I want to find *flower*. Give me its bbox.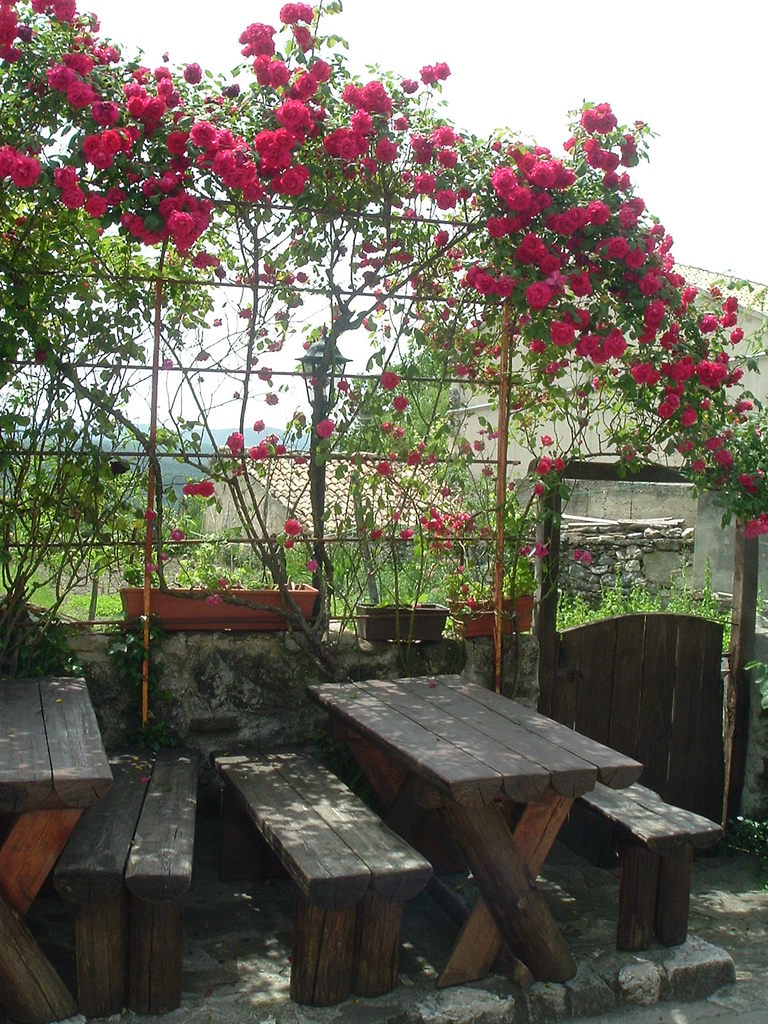
477, 140, 582, 239.
